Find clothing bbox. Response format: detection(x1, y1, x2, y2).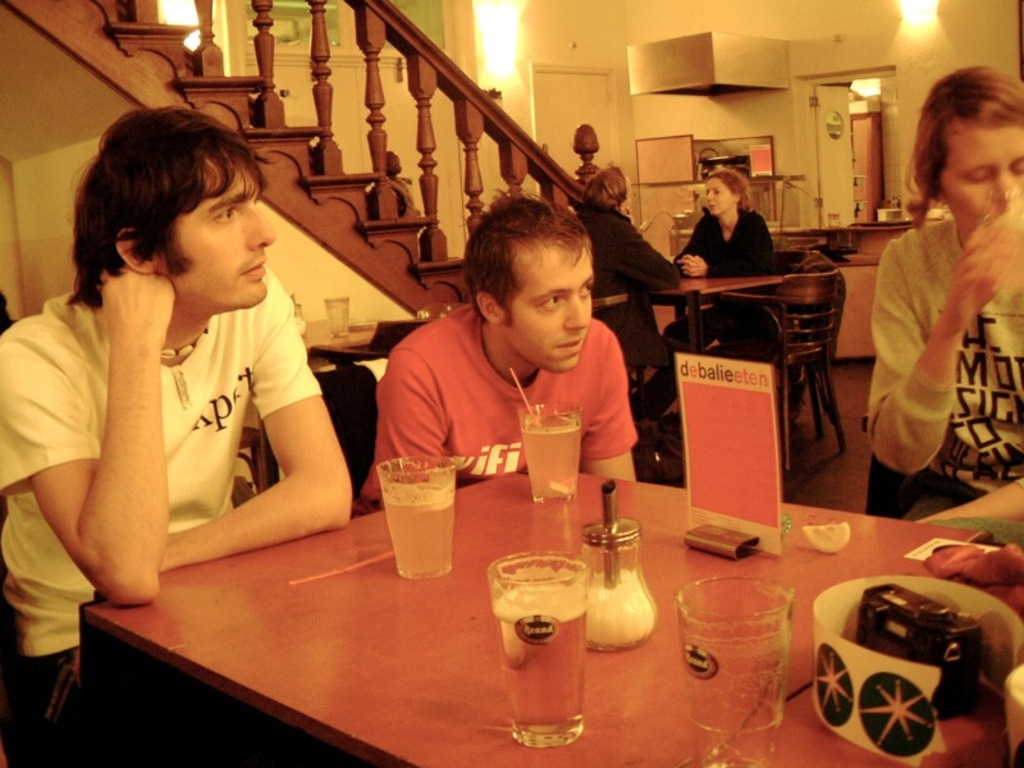
detection(572, 201, 709, 419).
